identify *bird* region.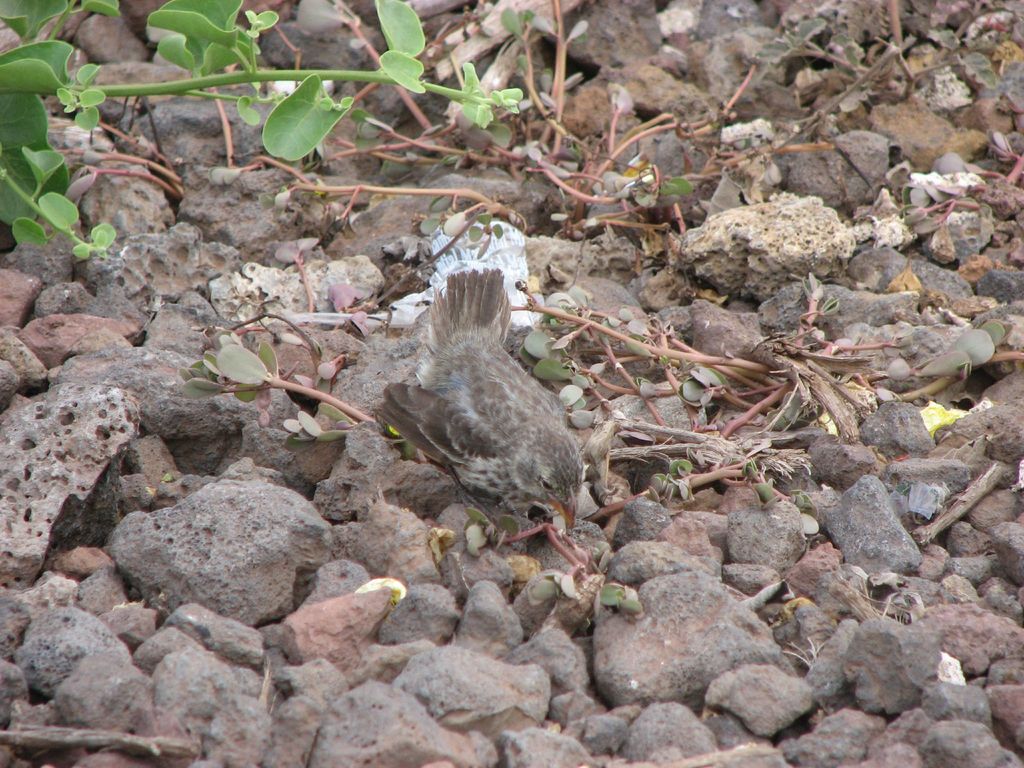
Region: (372,237,595,557).
